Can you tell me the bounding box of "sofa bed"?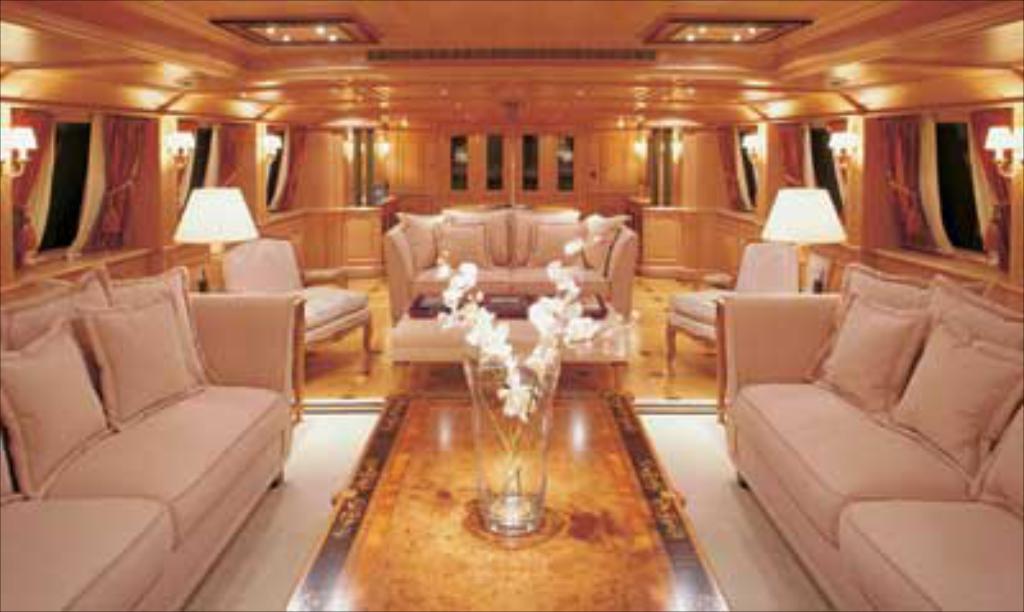
region(717, 261, 1021, 609).
